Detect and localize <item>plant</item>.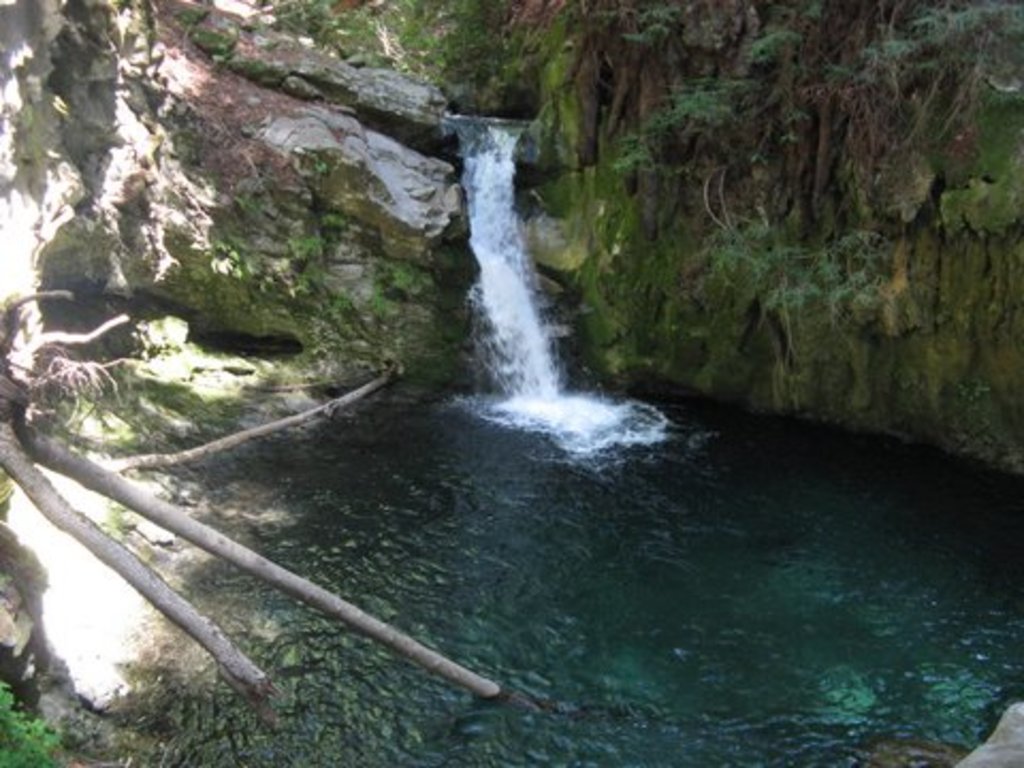
Localized at {"left": 704, "top": 222, "right": 892, "bottom": 331}.
